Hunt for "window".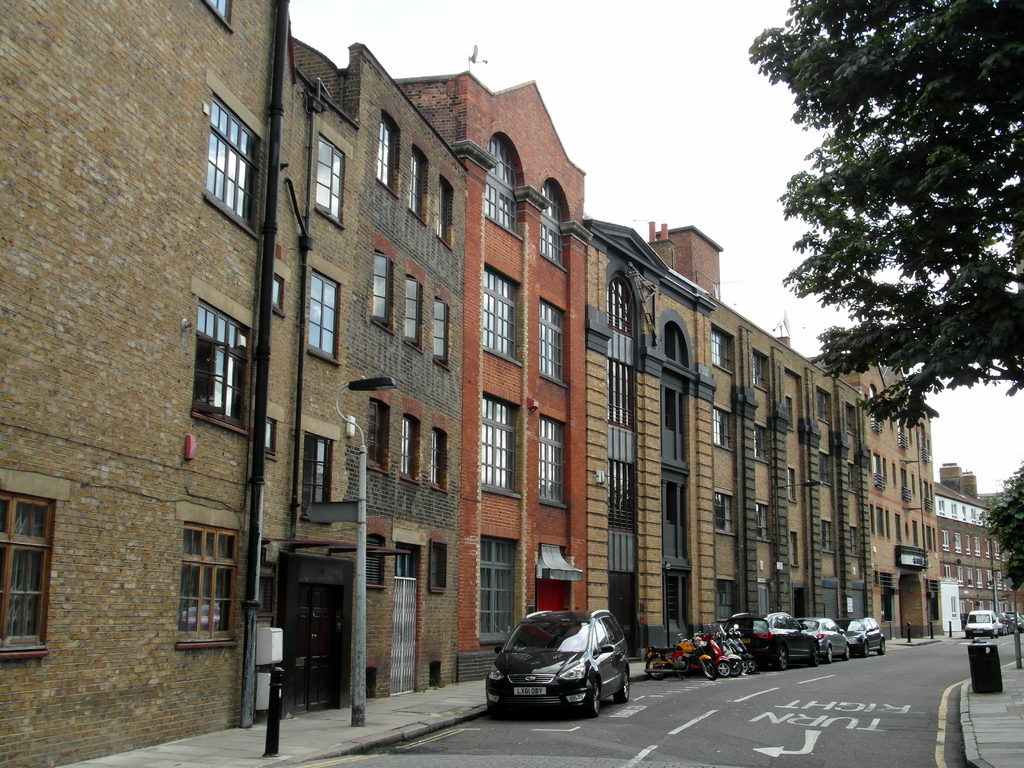
Hunted down at box(202, 95, 259, 228).
